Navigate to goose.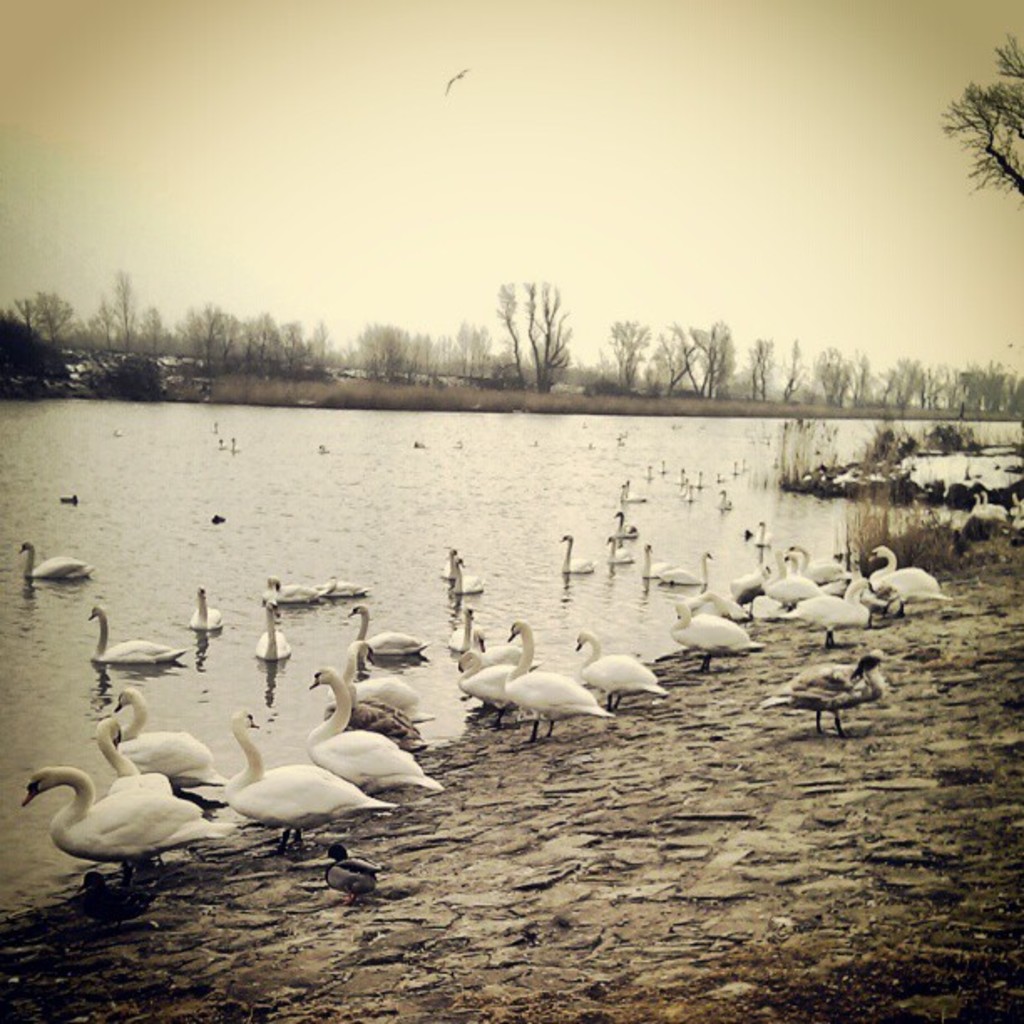
Navigation target: detection(561, 535, 596, 582).
